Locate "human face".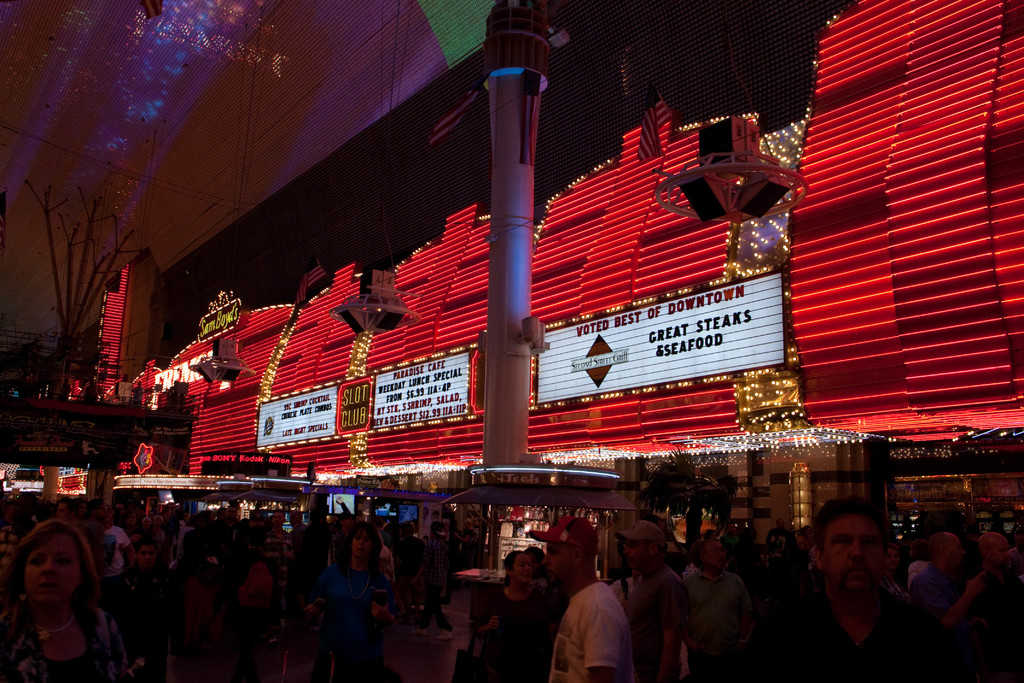
Bounding box: x1=544, y1=541, x2=576, y2=577.
